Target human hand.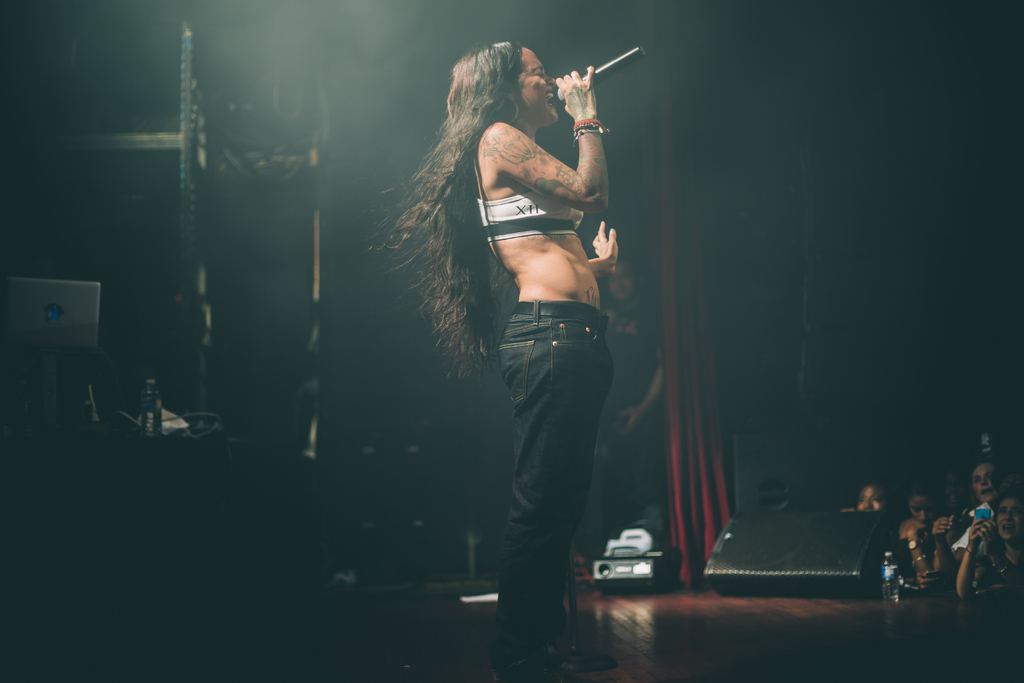
Target region: 904:524:927:545.
